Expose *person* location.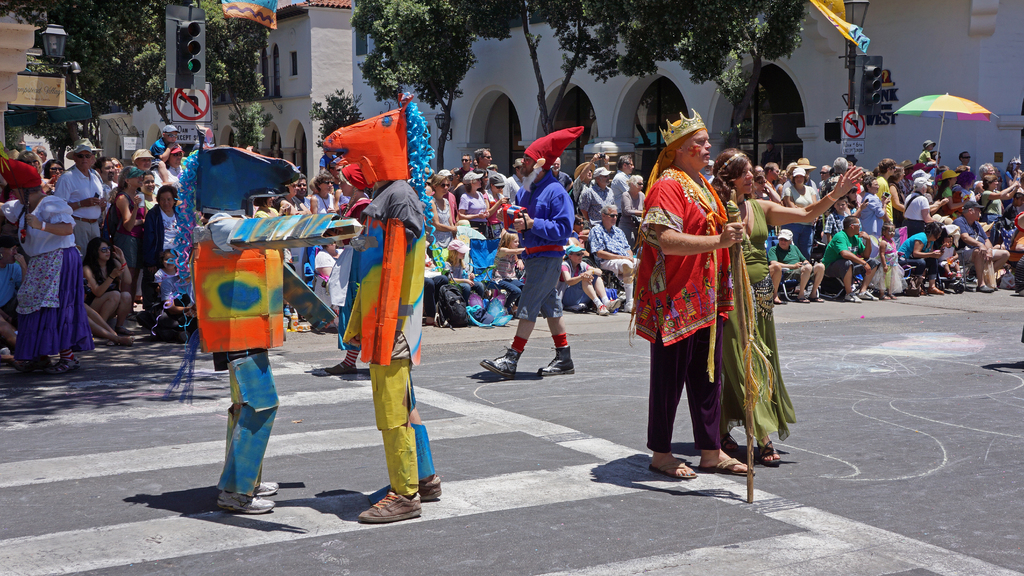
Exposed at bbox=[474, 130, 573, 376].
